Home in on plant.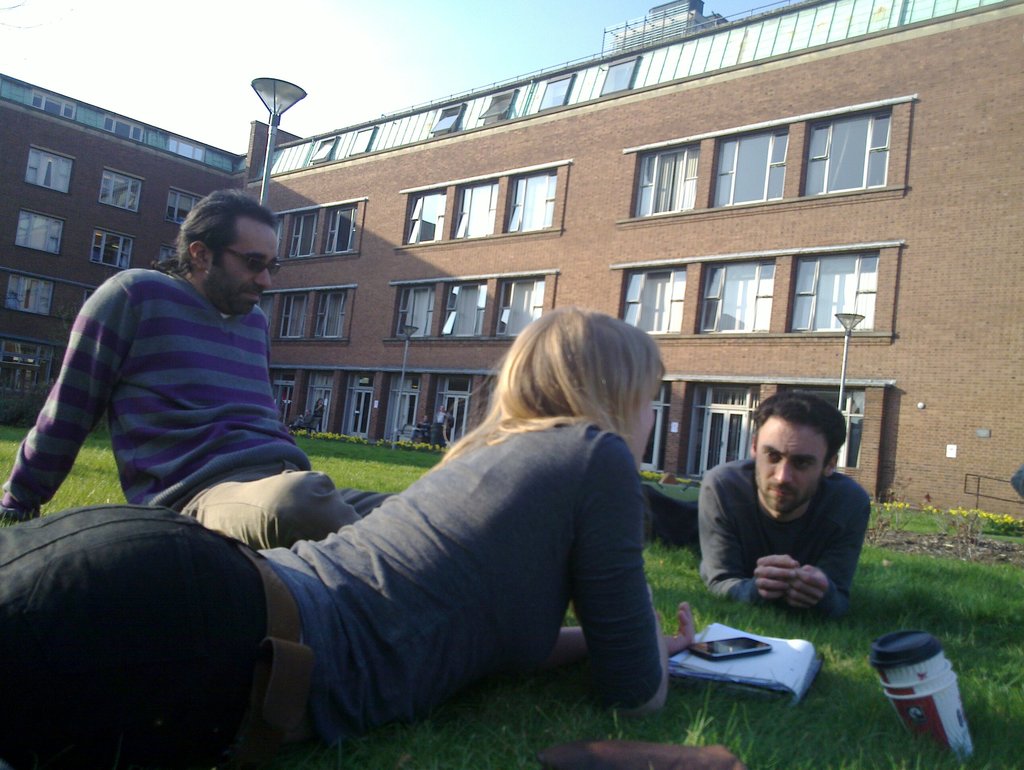
Homed in at 297 424 452 497.
